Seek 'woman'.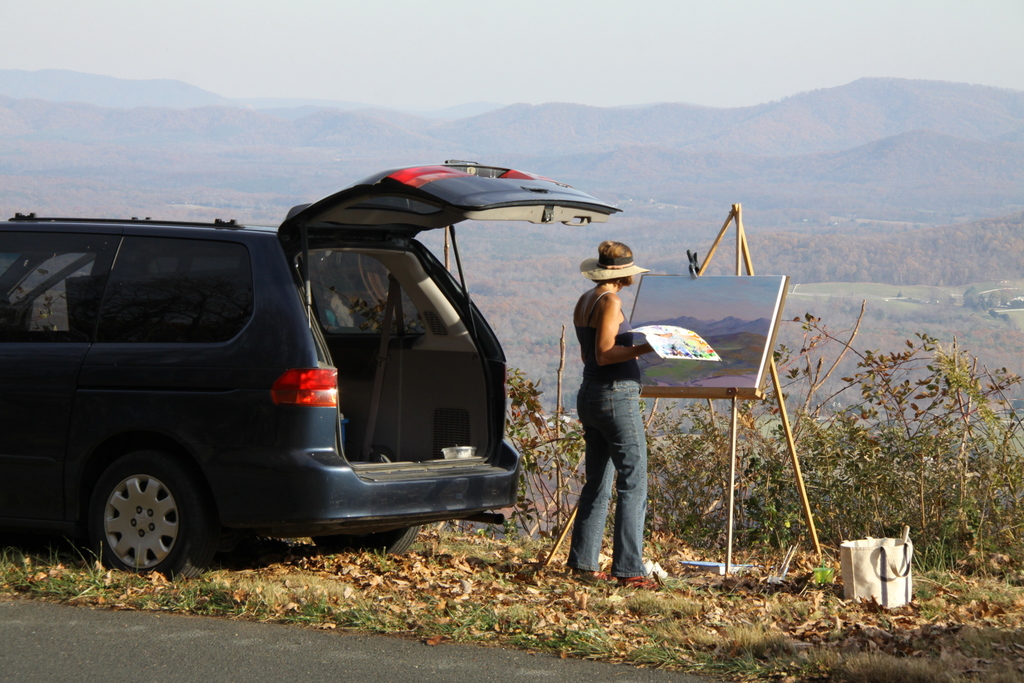
554/224/678/588.
